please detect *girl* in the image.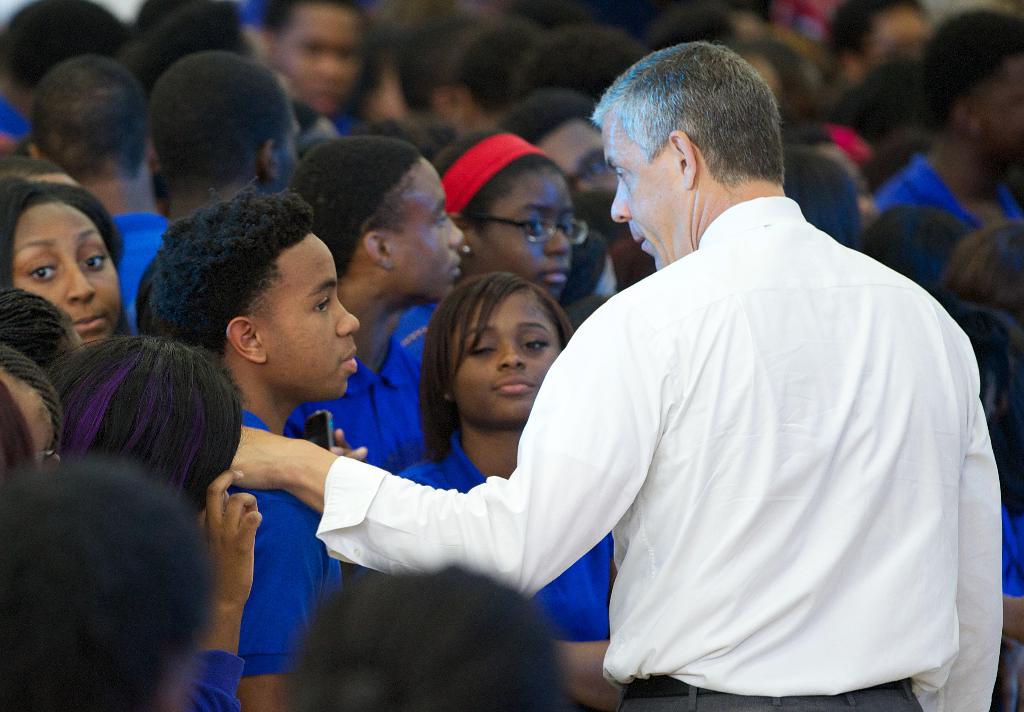
[392, 275, 624, 711].
